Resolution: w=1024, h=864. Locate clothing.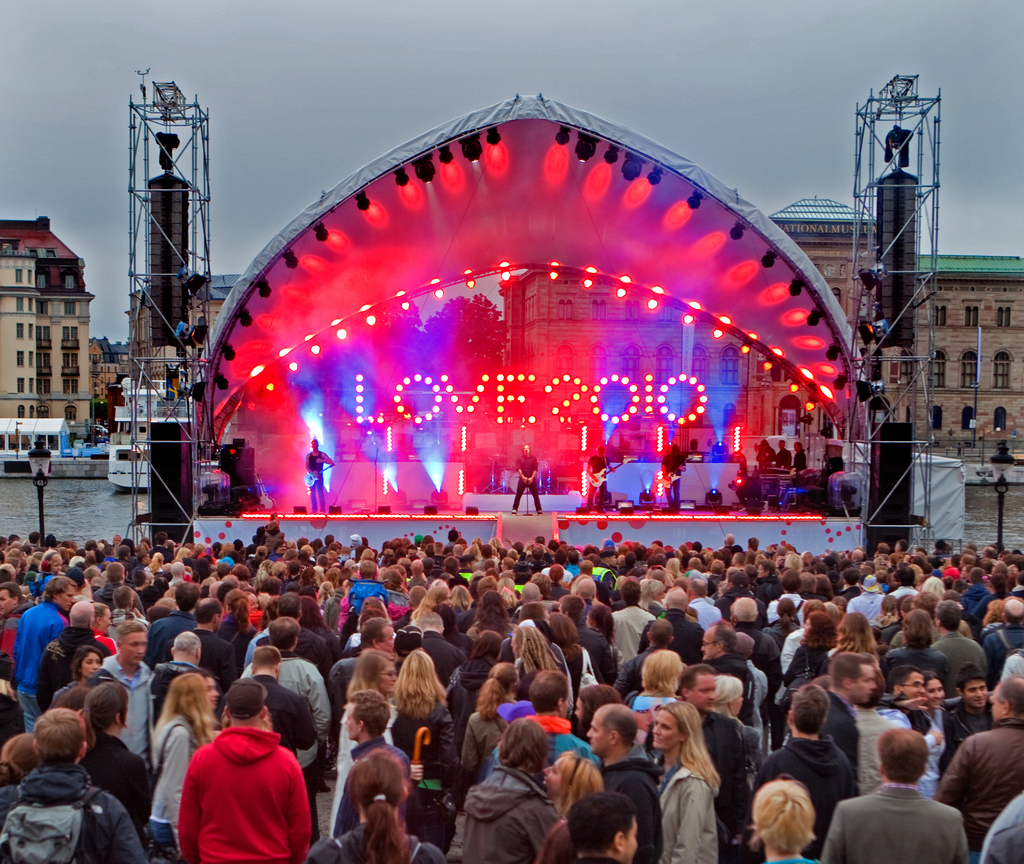
bbox(93, 657, 164, 787).
